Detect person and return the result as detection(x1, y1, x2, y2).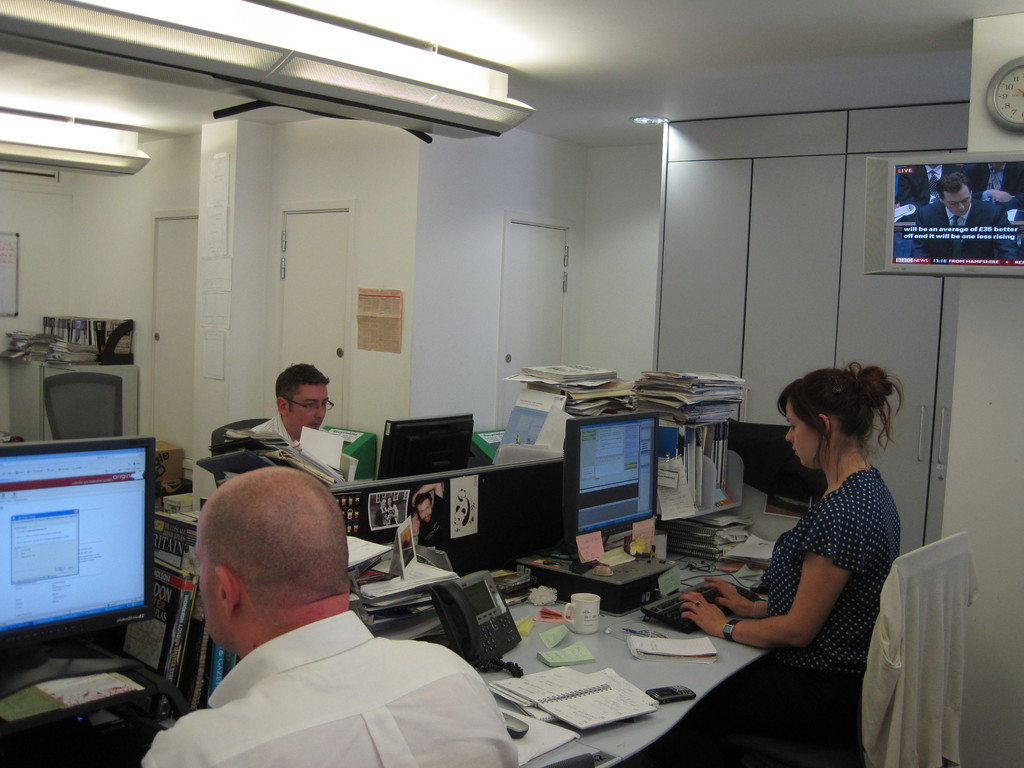
detection(410, 505, 423, 542).
